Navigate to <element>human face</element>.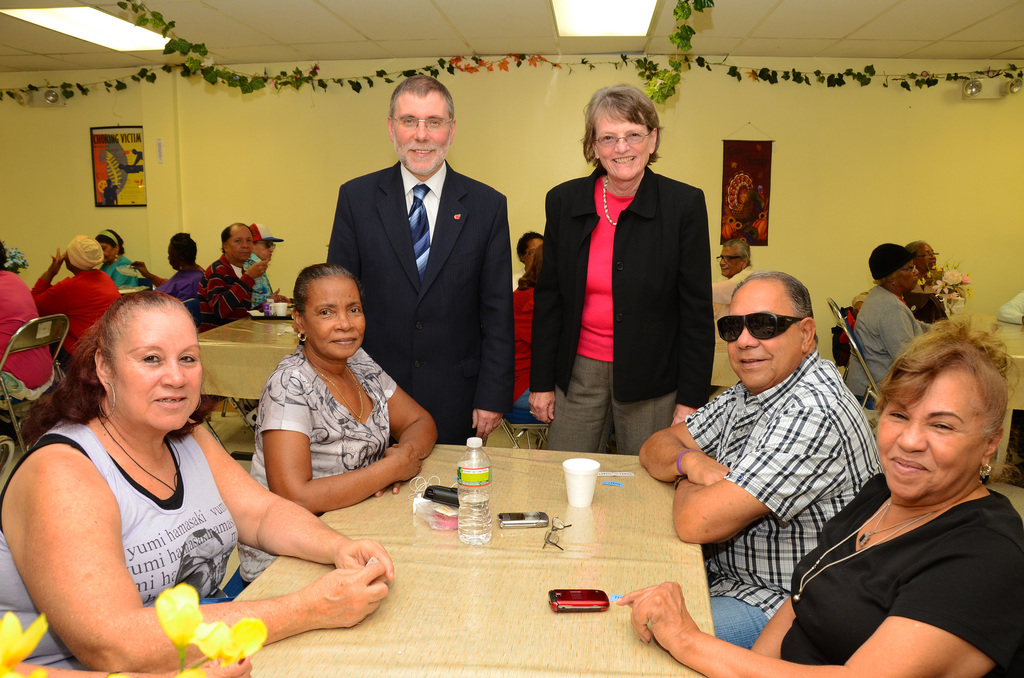
Navigation target: [x1=900, y1=265, x2=915, y2=292].
